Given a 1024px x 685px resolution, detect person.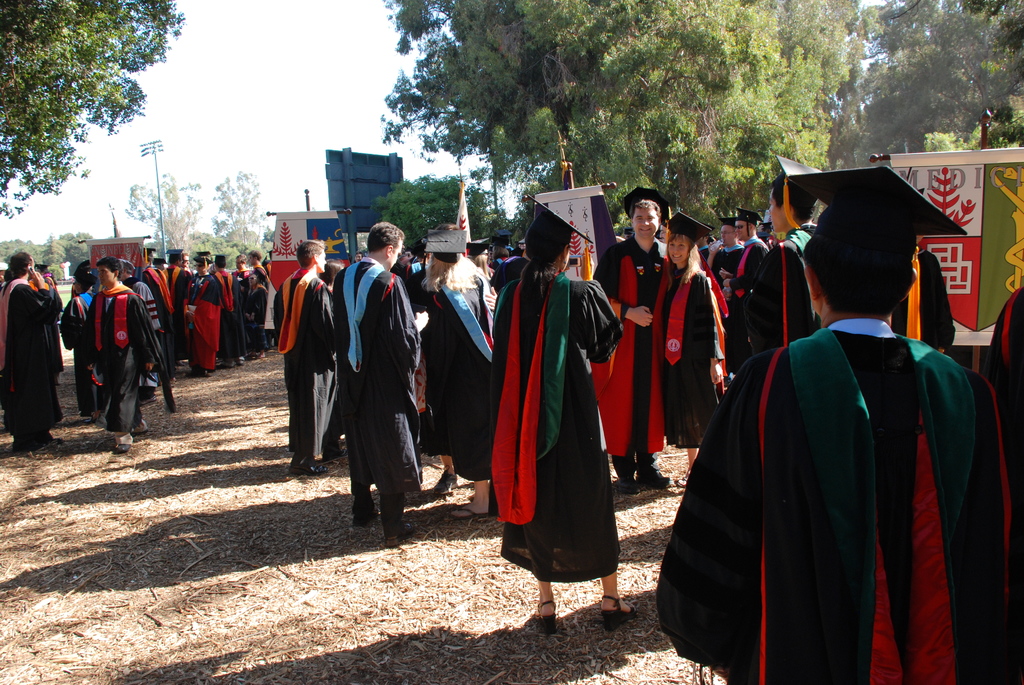
pyautogui.locateOnScreen(486, 210, 637, 636).
